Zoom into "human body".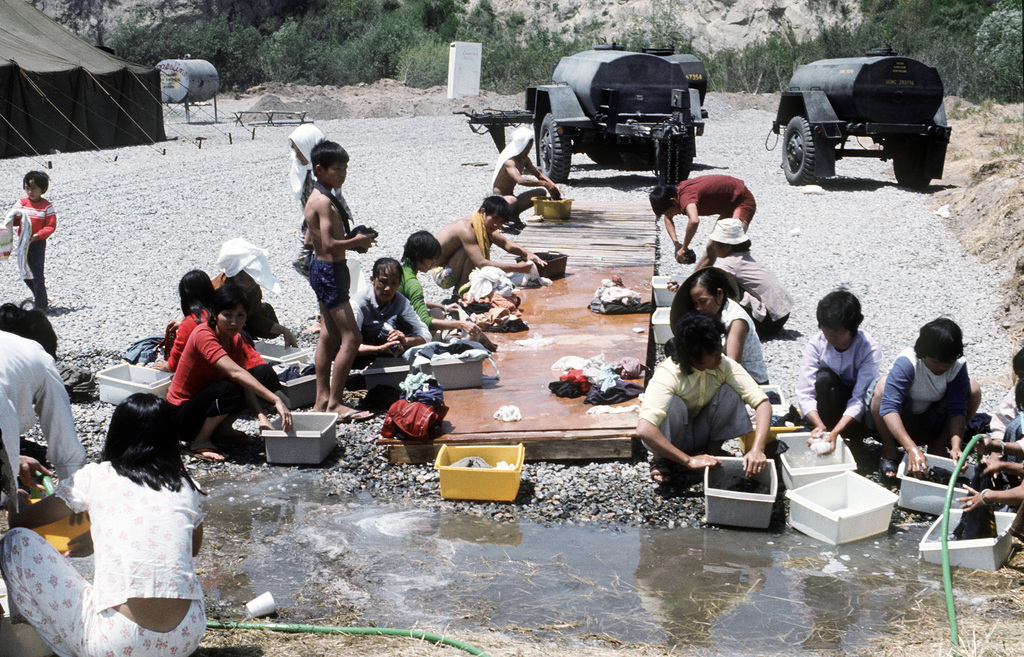
Zoom target: bbox=[668, 177, 755, 267].
